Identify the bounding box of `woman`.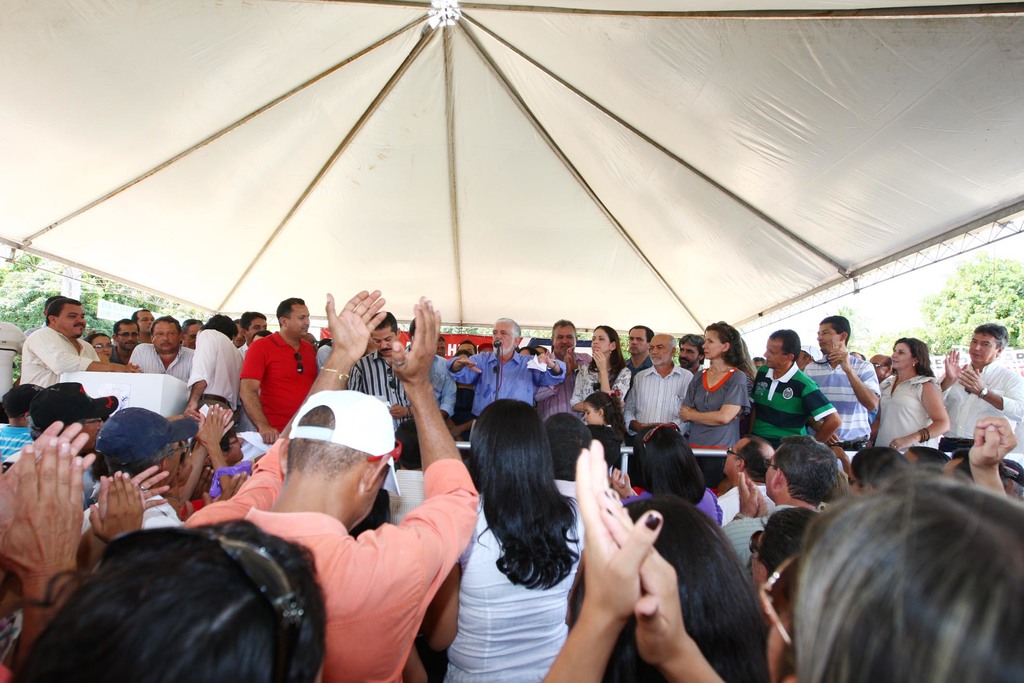
locate(564, 500, 773, 682).
